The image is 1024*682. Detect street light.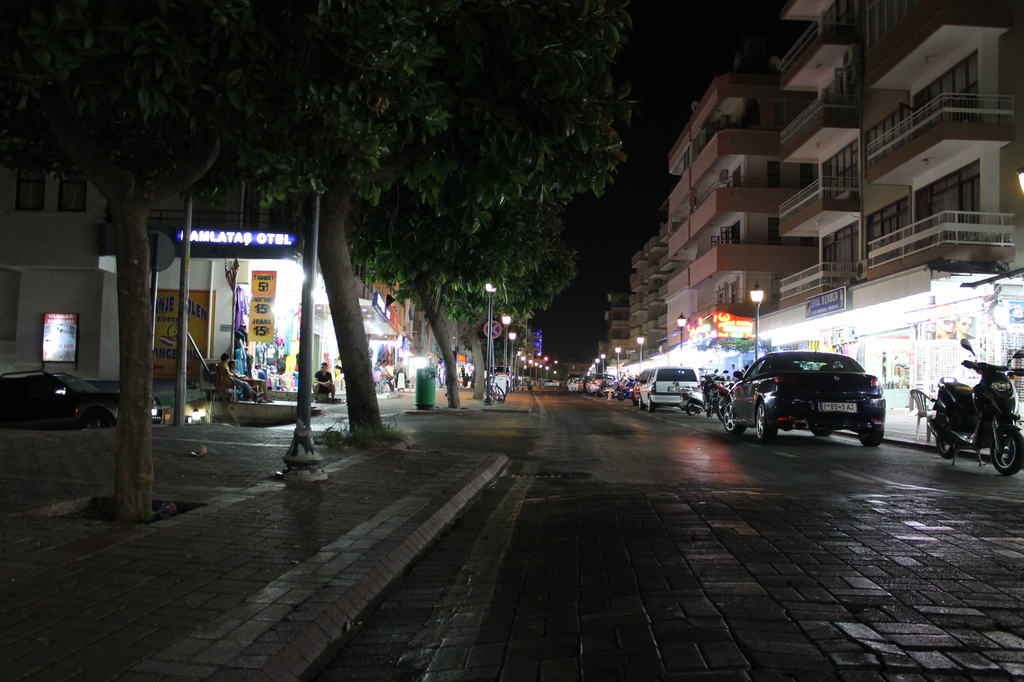
Detection: 594:358:600:376.
